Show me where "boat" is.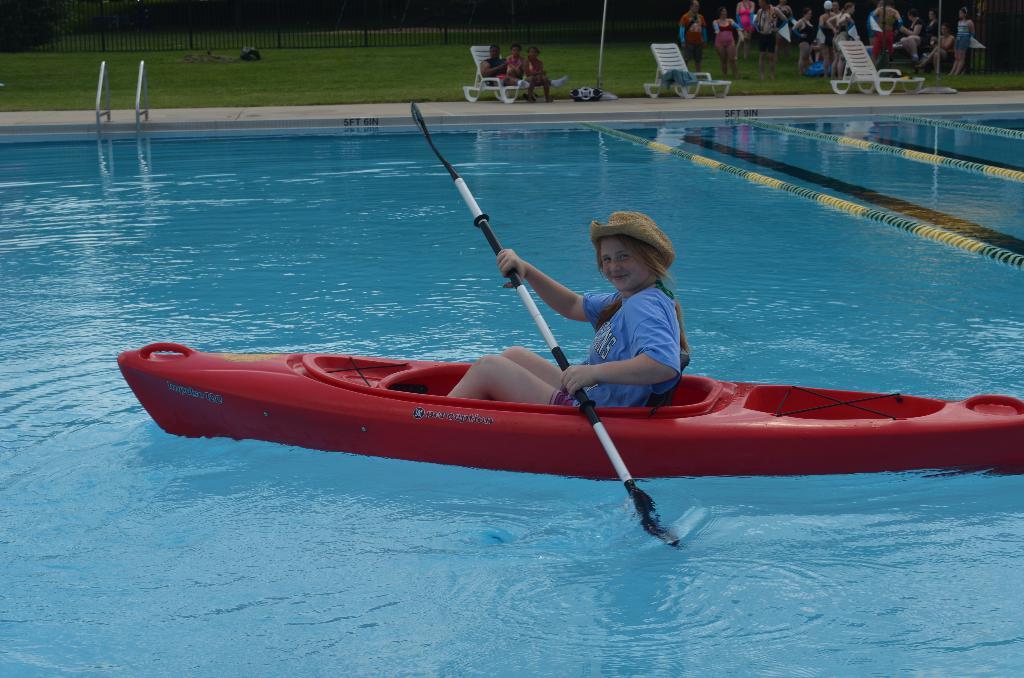
"boat" is at bbox=(114, 341, 1023, 484).
